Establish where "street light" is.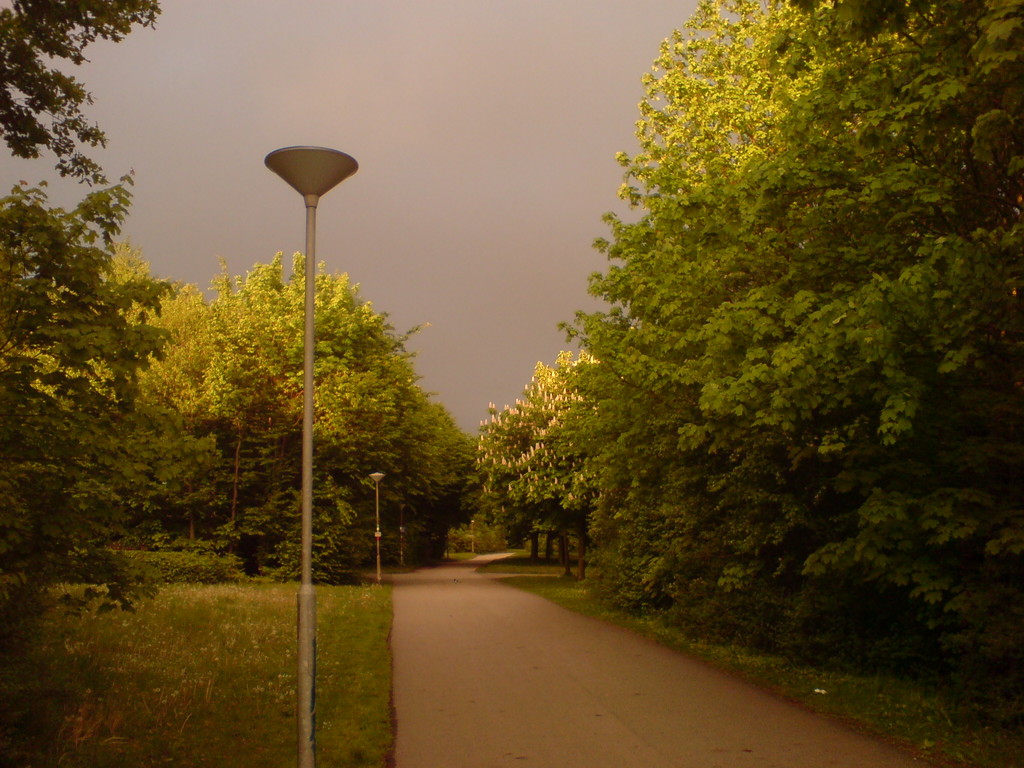
Established at BBox(369, 472, 384, 586).
